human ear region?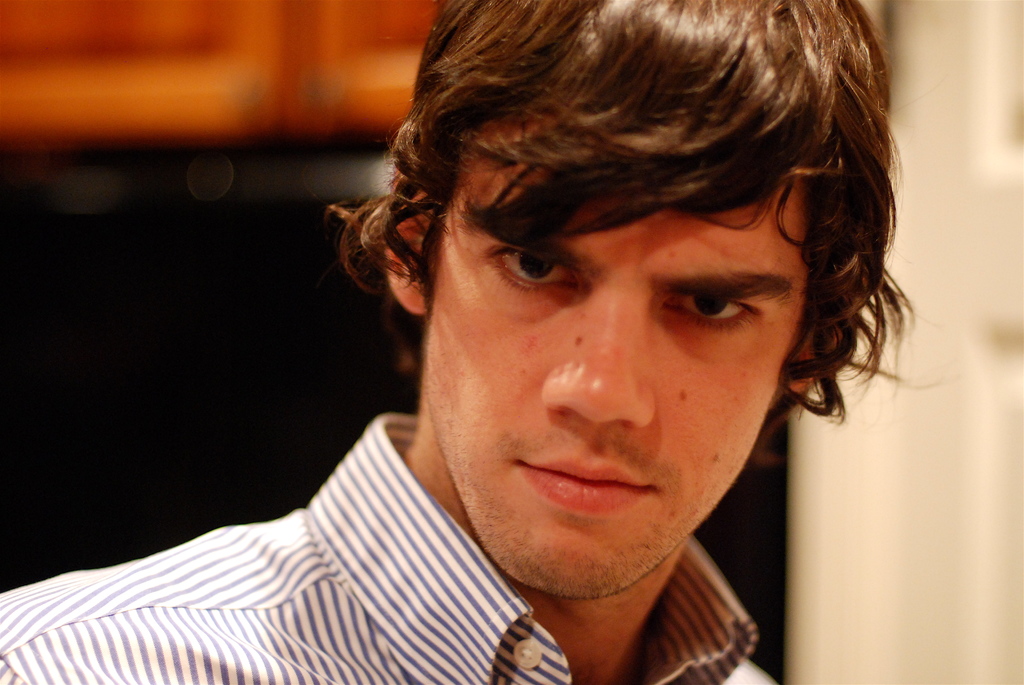
rect(385, 185, 432, 314)
